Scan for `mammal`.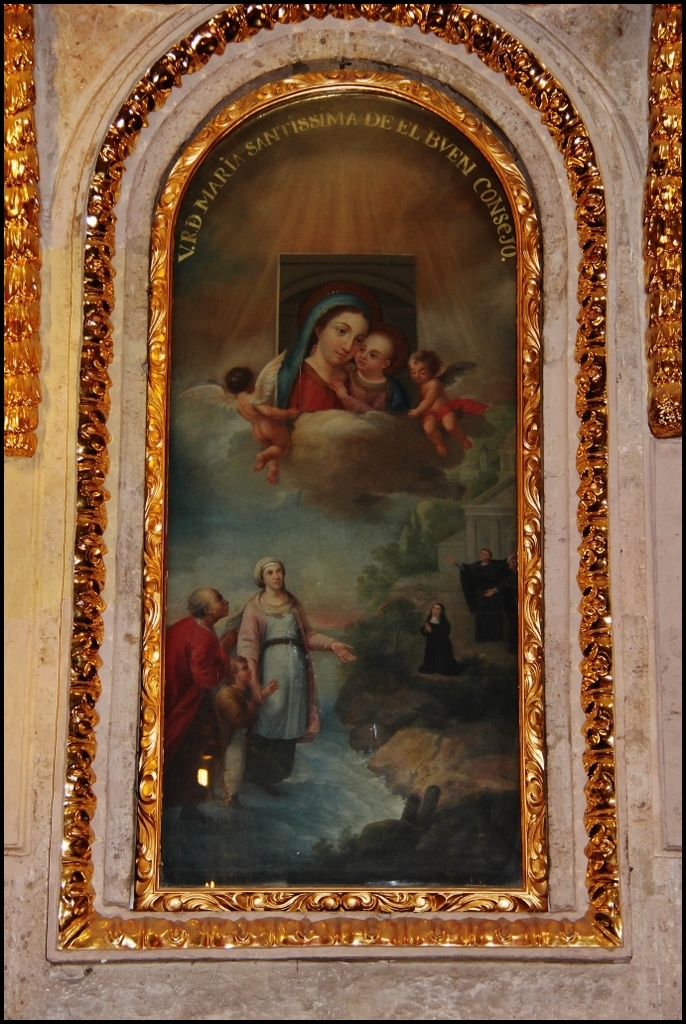
Scan result: pyautogui.locateOnScreen(160, 584, 229, 770).
